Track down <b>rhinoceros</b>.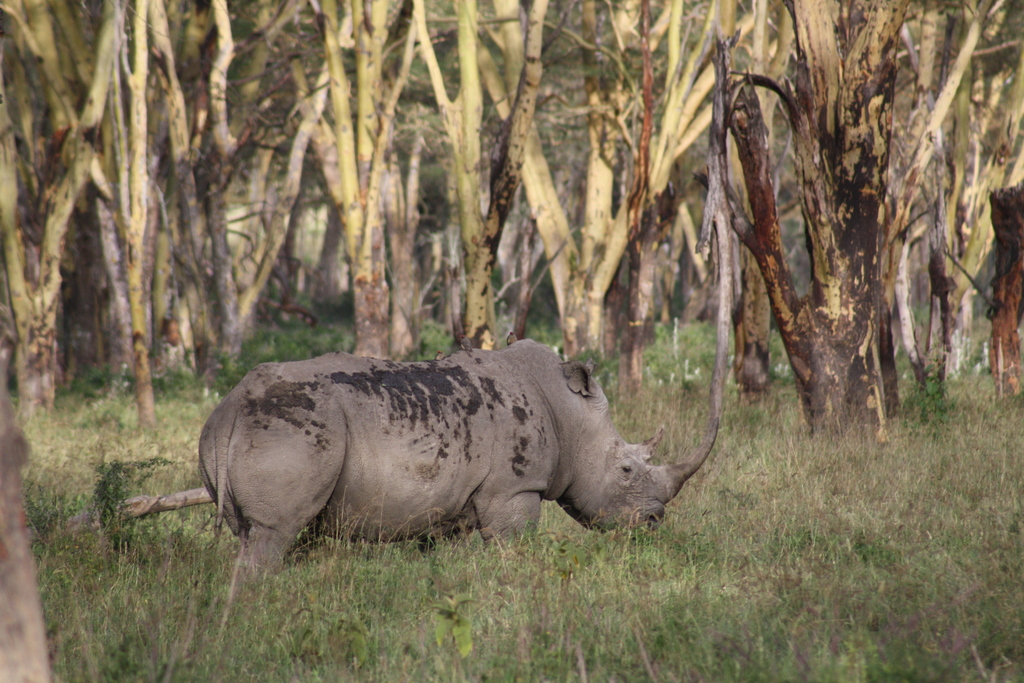
Tracked to [194,331,715,589].
